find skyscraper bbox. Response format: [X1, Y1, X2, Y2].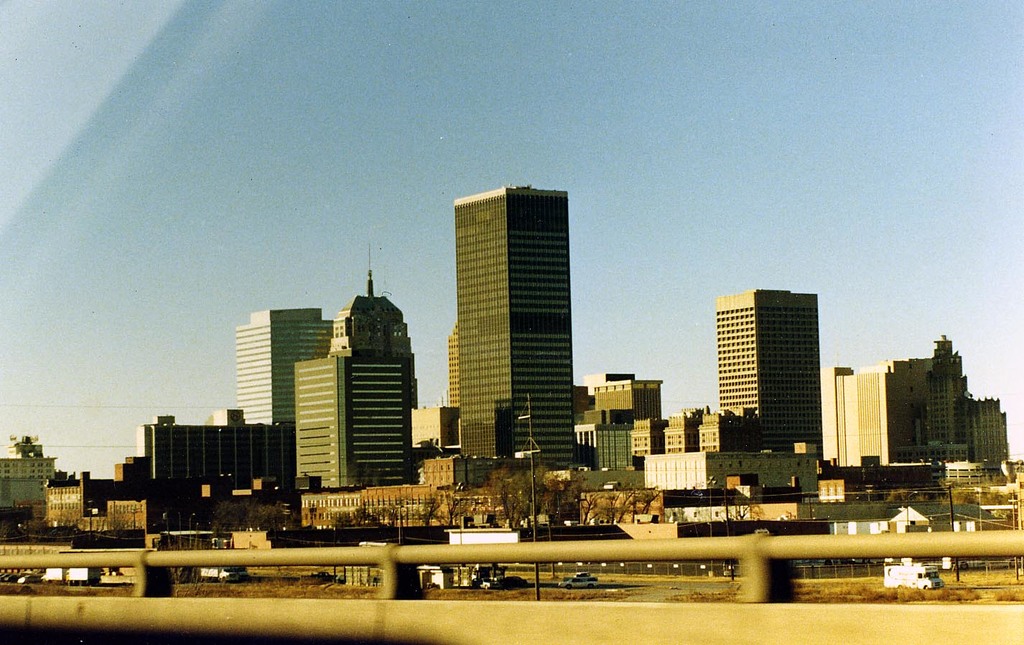
[704, 261, 850, 482].
